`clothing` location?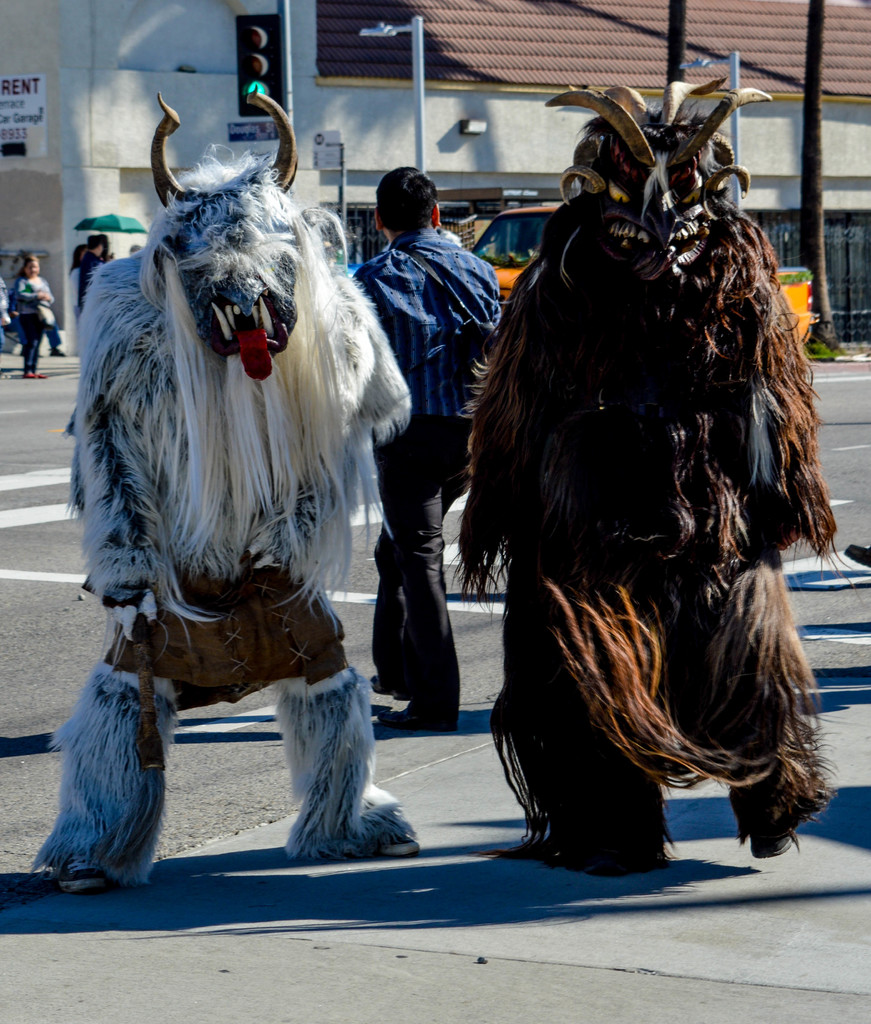
region(18, 276, 56, 313)
